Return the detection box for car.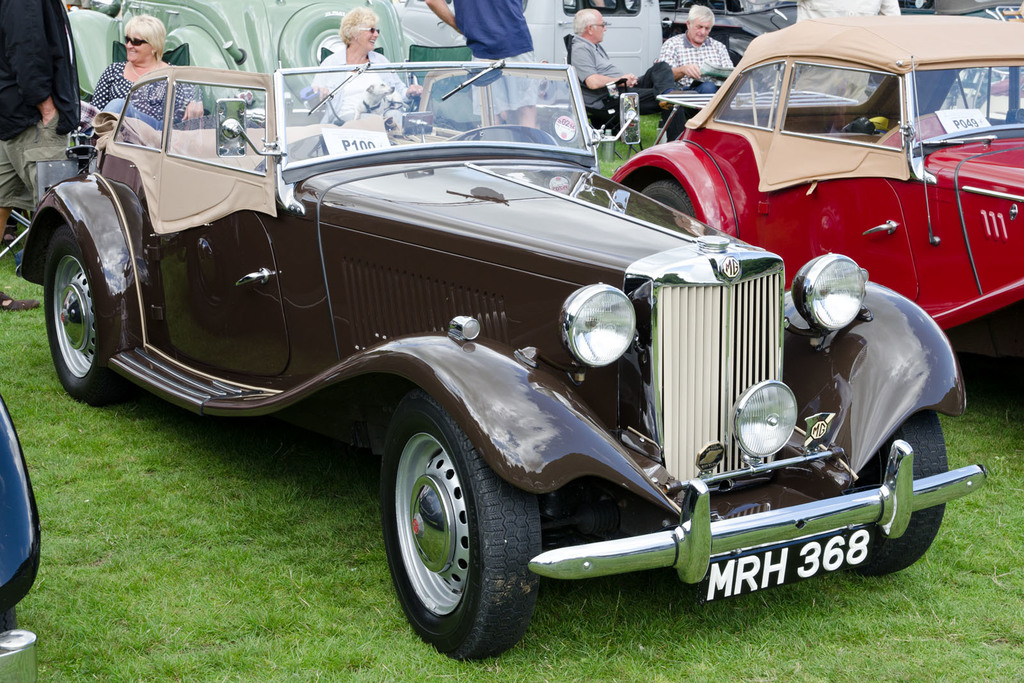
locate(0, 390, 46, 682).
